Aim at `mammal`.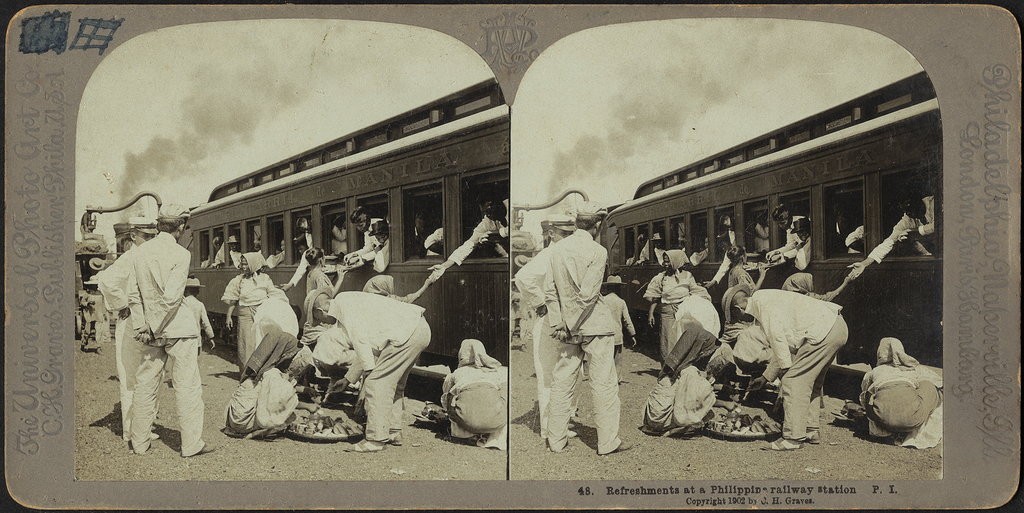
Aimed at x1=782 y1=269 x2=847 y2=302.
